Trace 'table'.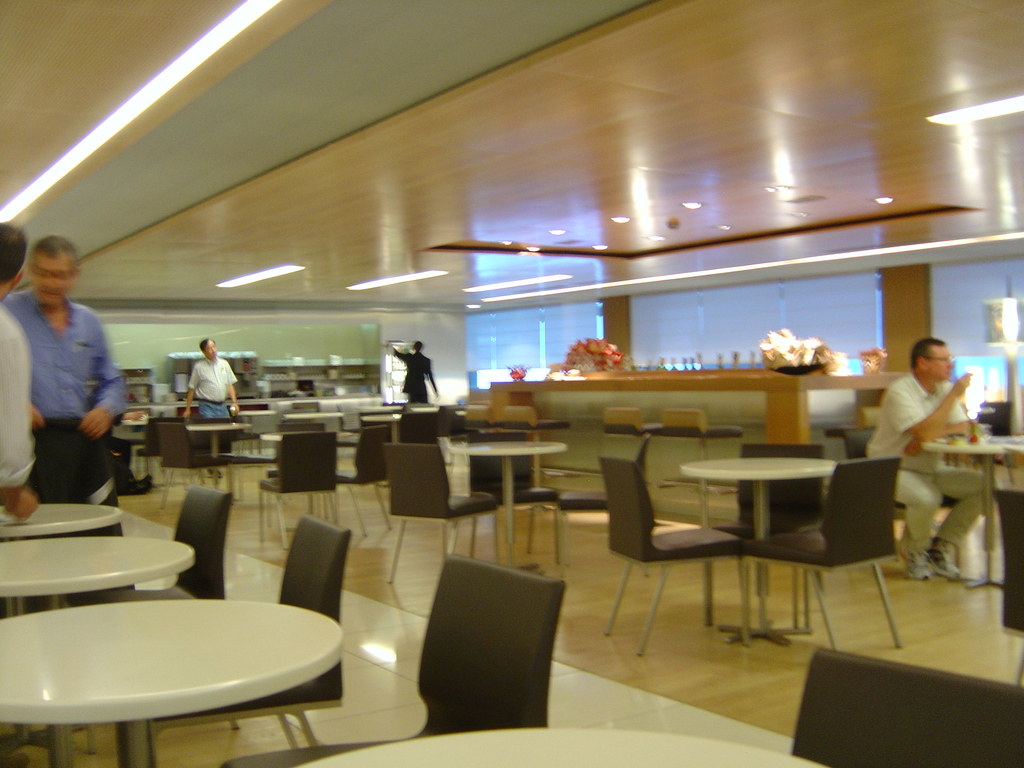
Traced to (left=0, top=540, right=199, bottom=620).
